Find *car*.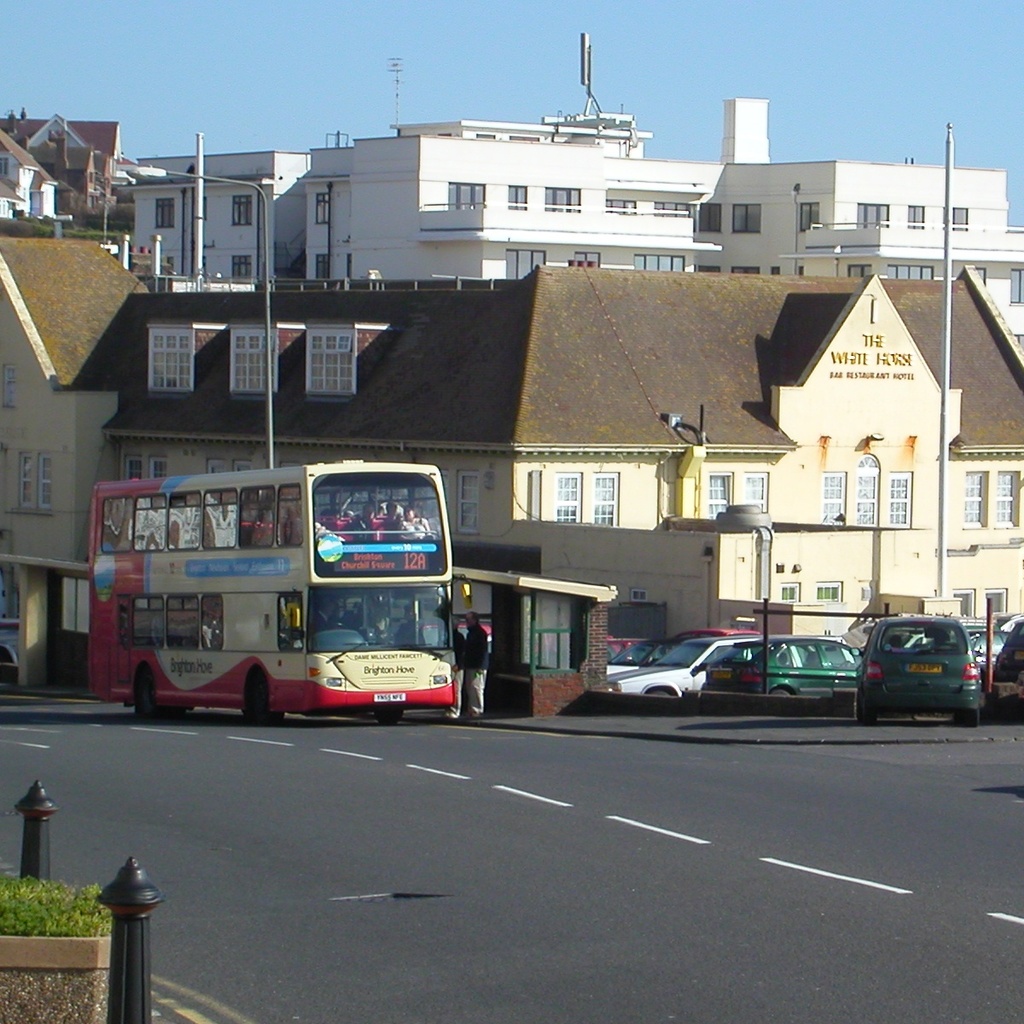
[x1=991, y1=615, x2=1023, y2=714].
